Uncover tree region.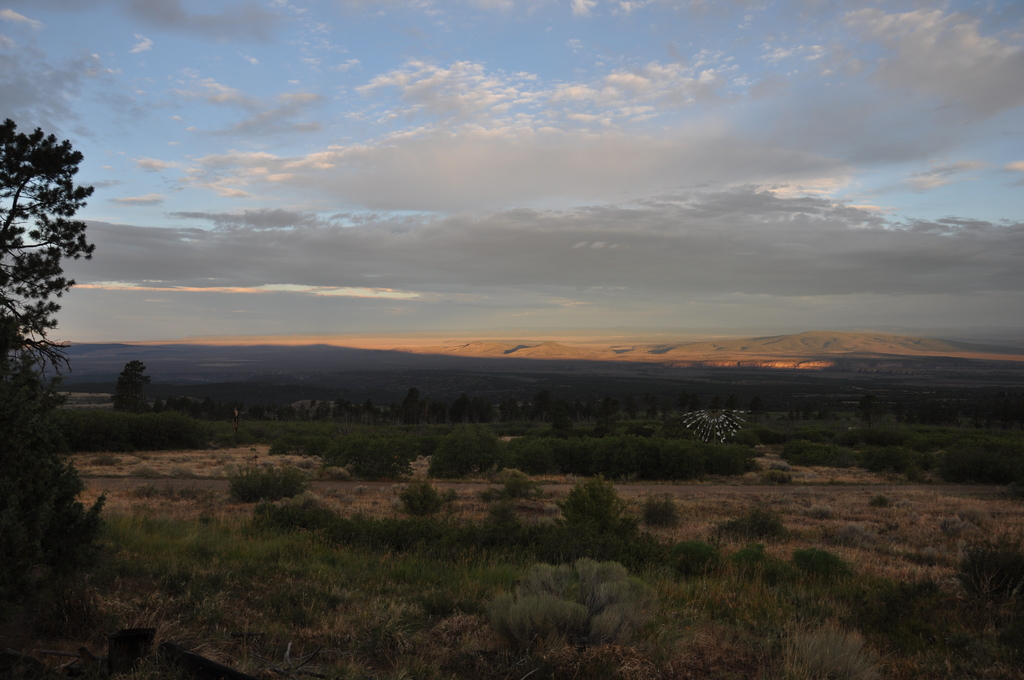
Uncovered: [left=447, top=392, right=465, bottom=422].
